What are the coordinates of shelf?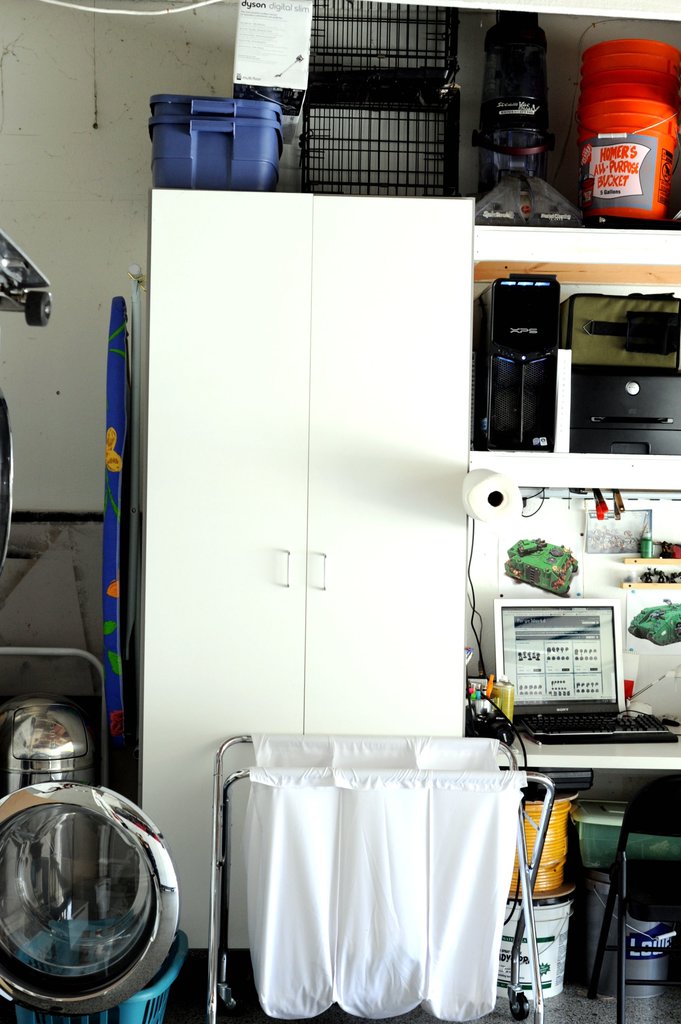
{"left": 462, "top": 447, "right": 680, "bottom": 493}.
